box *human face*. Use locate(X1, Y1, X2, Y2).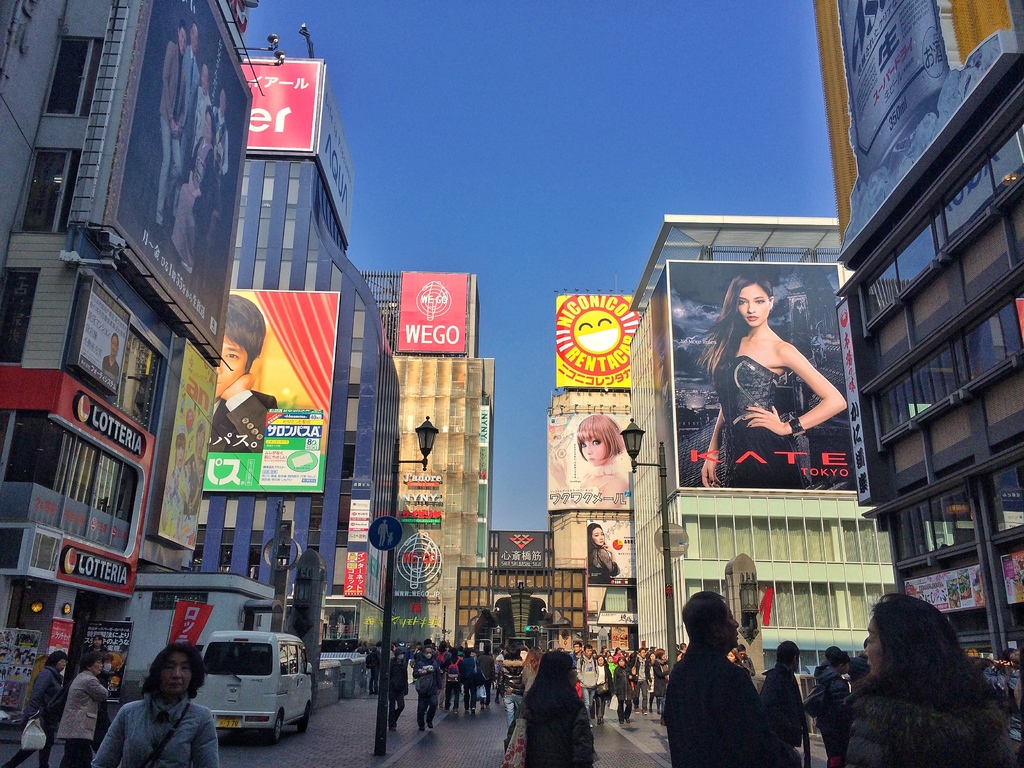
locate(216, 337, 250, 396).
